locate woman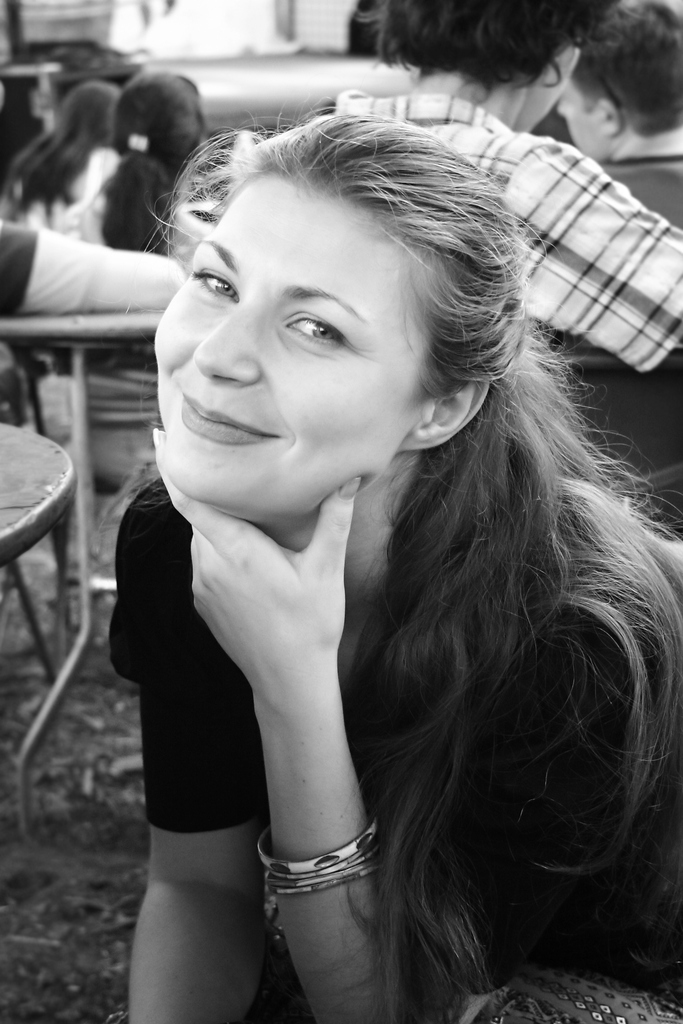
select_region(92, 74, 621, 994)
